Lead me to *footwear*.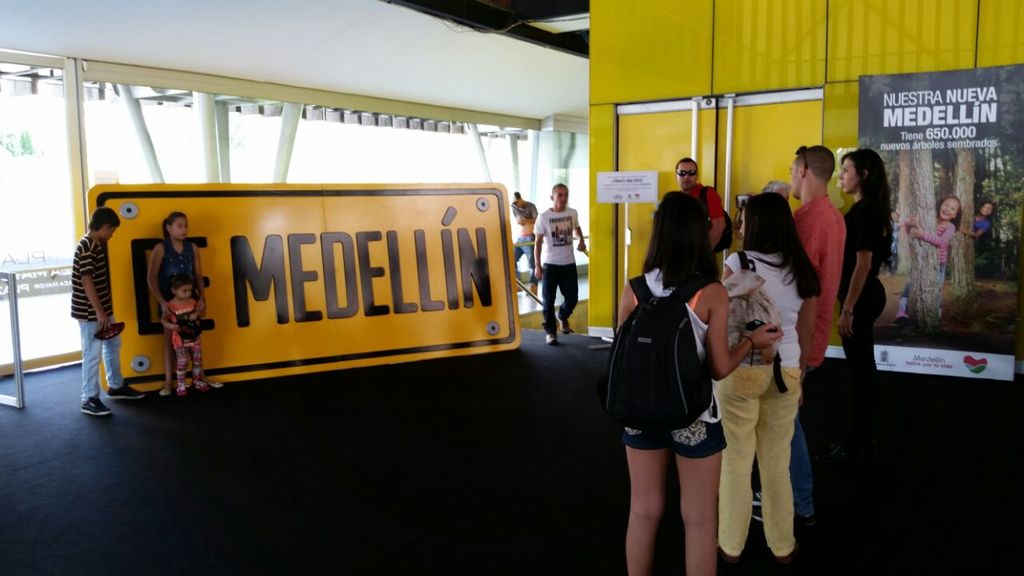
Lead to {"x1": 159, "y1": 390, "x2": 170, "y2": 393}.
